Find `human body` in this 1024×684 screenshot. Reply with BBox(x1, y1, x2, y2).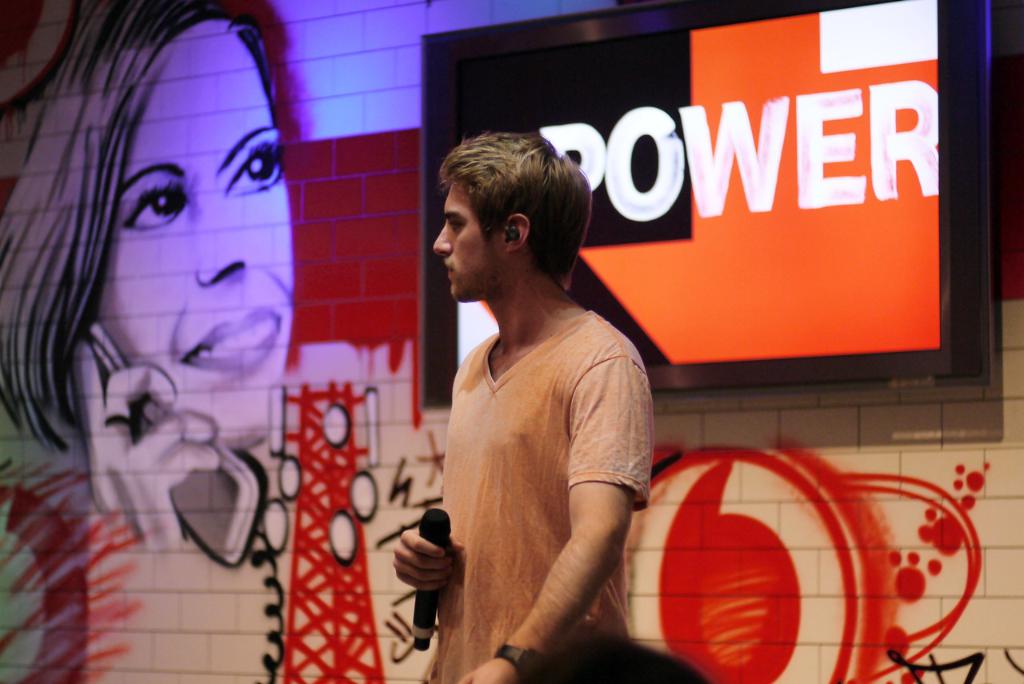
BBox(407, 123, 662, 683).
